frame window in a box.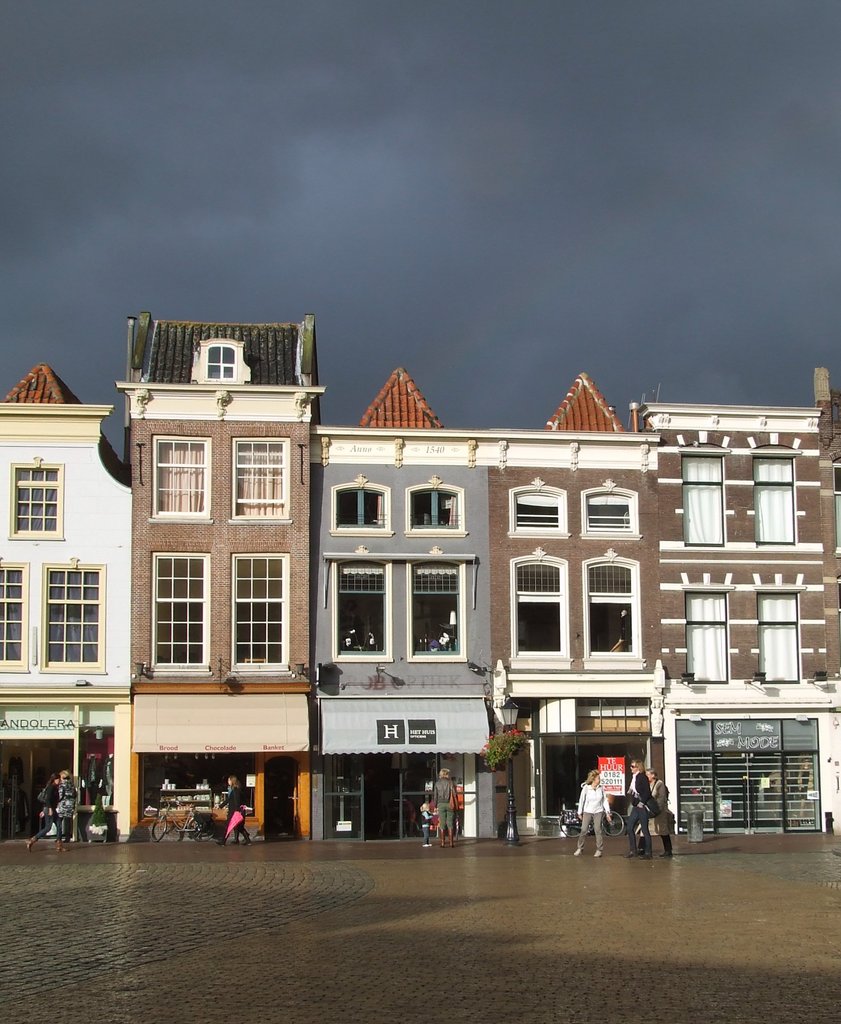
0 564 36 666.
